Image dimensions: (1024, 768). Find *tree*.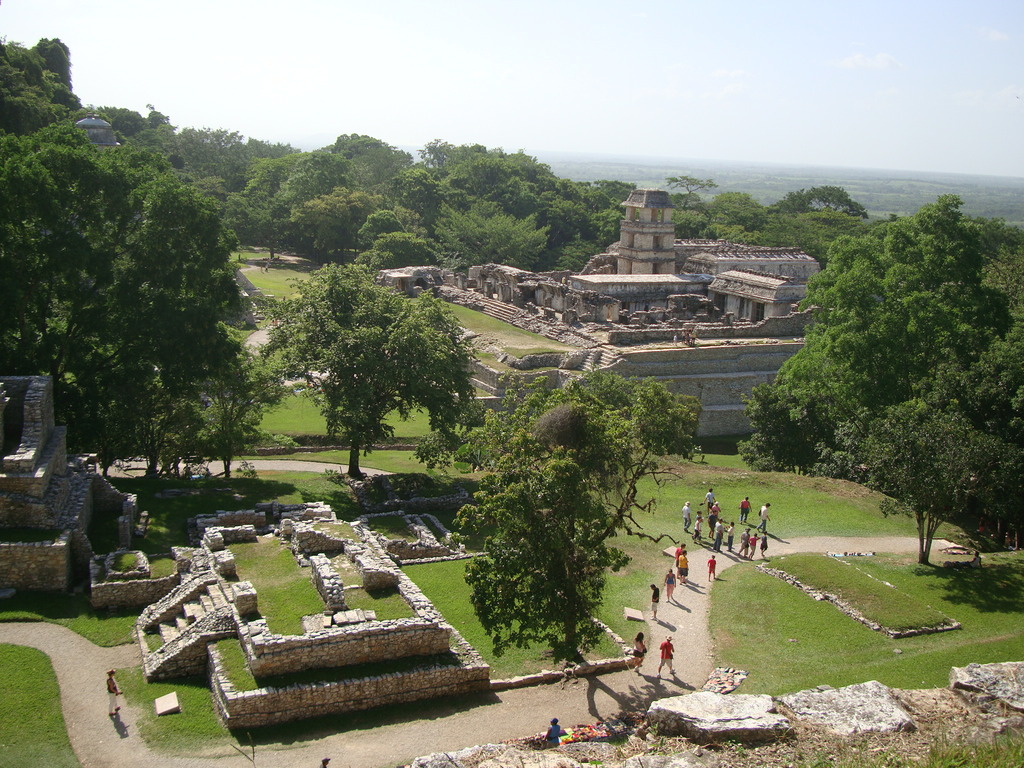
285,182,397,264.
